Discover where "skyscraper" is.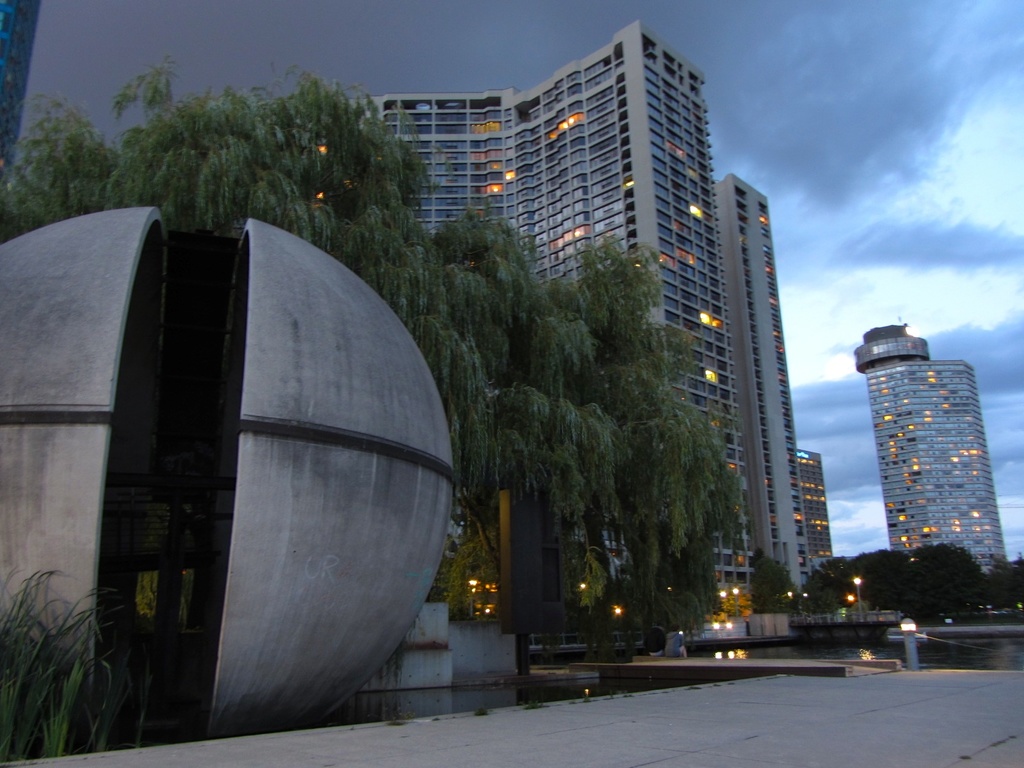
Discovered at {"x1": 349, "y1": 16, "x2": 751, "y2": 668}.
